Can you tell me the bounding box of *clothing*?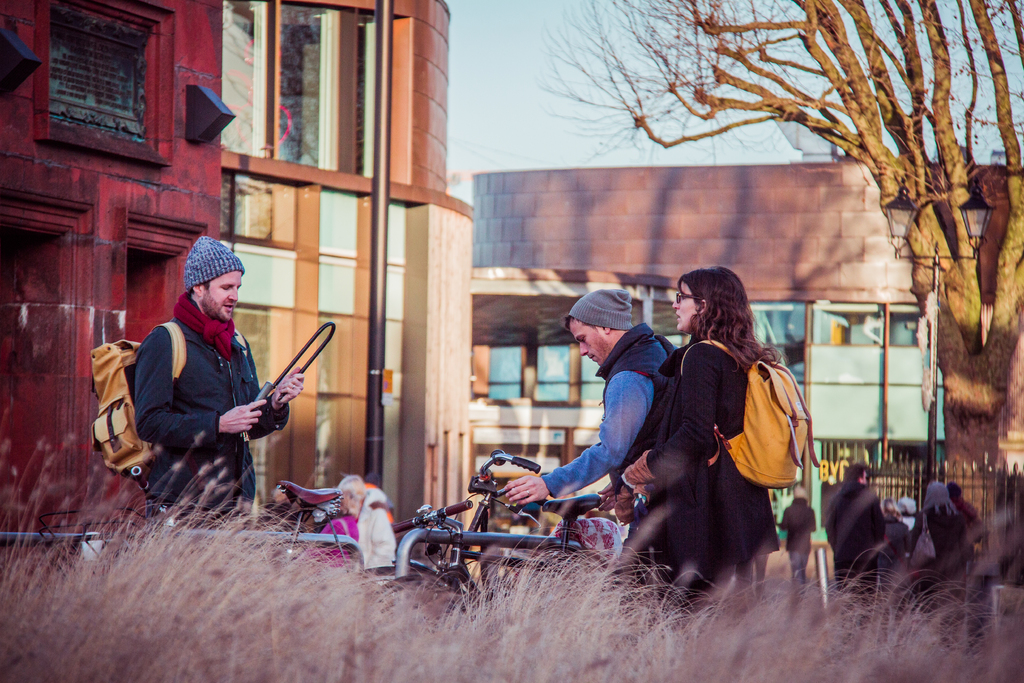
x1=897 y1=512 x2=921 y2=530.
